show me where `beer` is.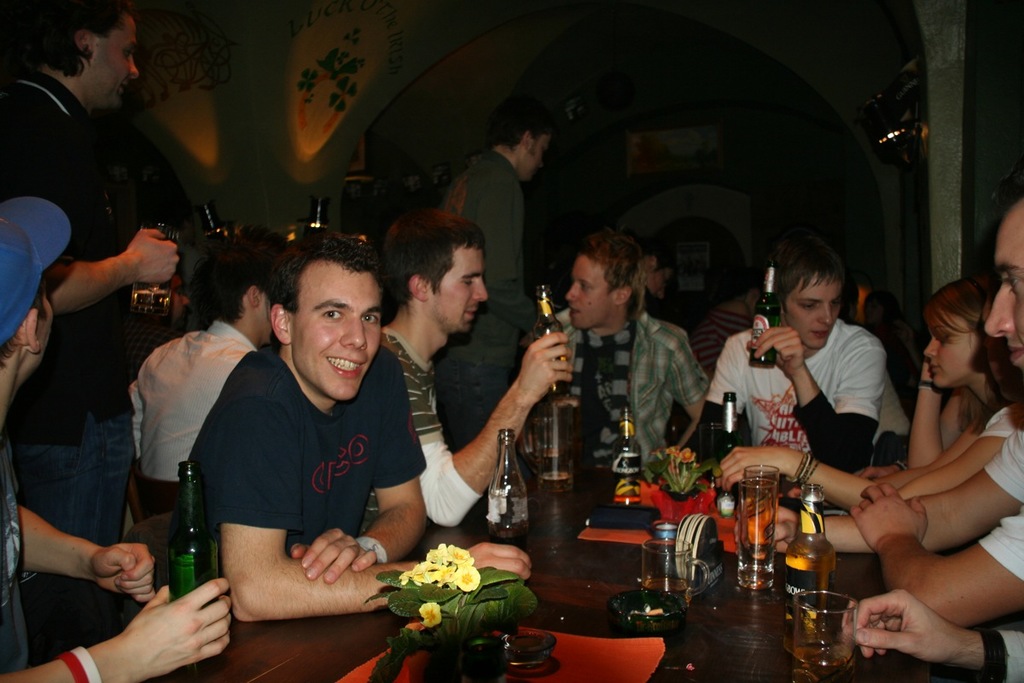
`beer` is at (610,406,643,536).
